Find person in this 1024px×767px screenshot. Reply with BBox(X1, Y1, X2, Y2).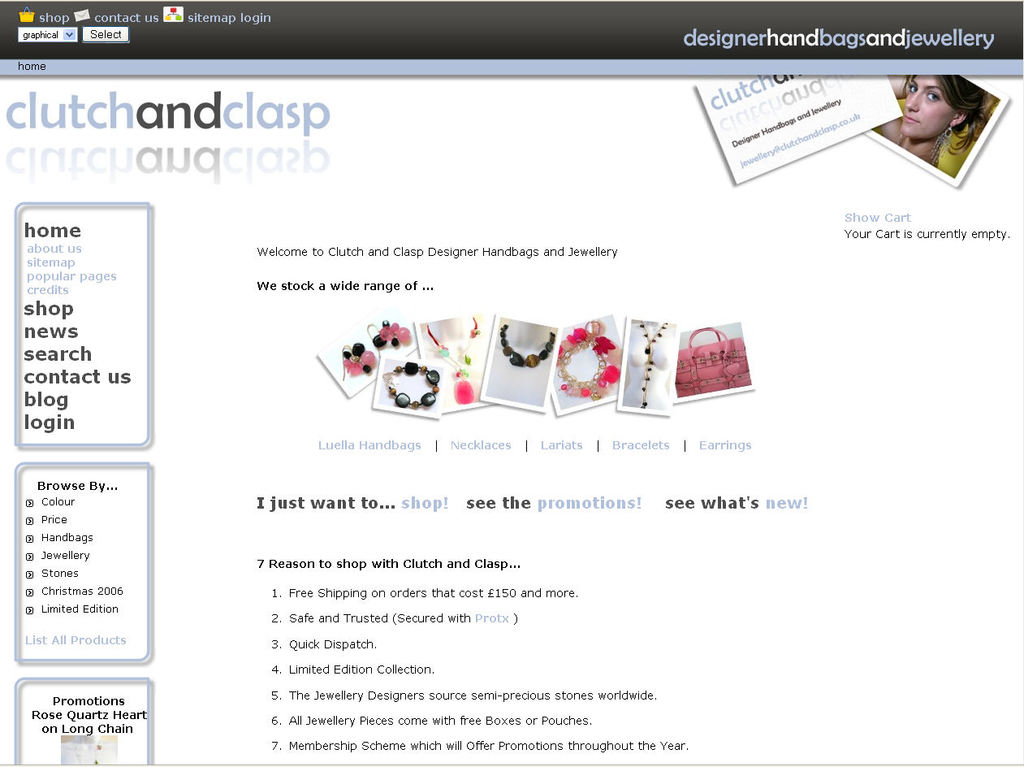
BBox(888, 71, 999, 169).
